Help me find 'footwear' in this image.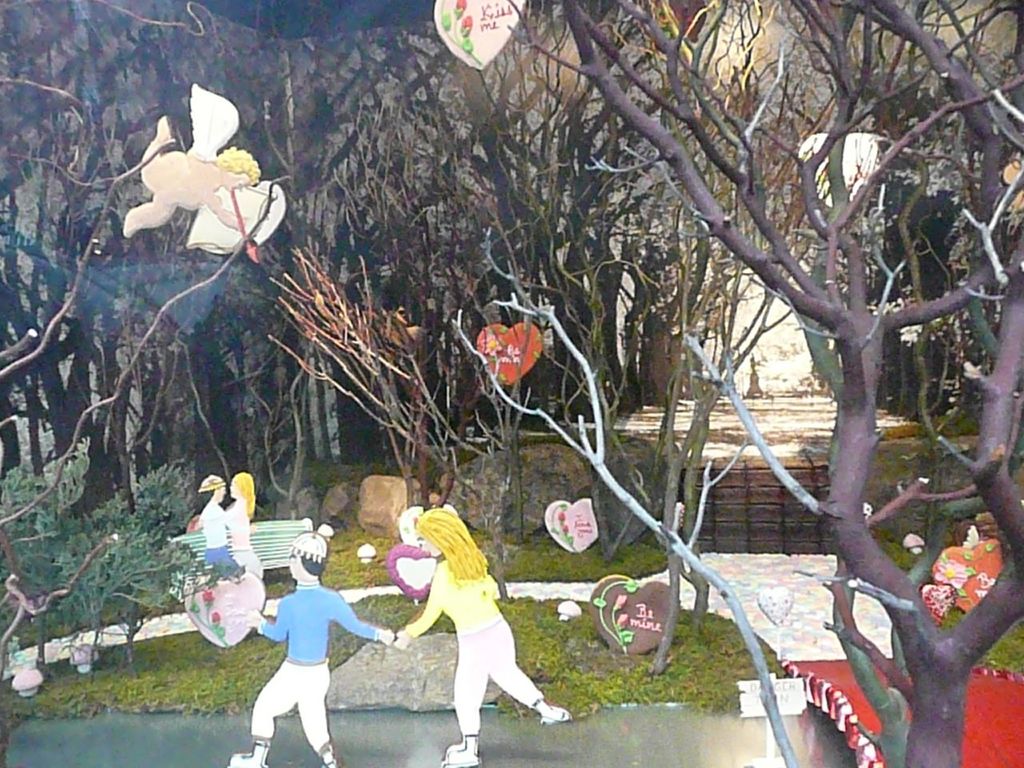
Found it: <region>443, 733, 483, 767</region>.
